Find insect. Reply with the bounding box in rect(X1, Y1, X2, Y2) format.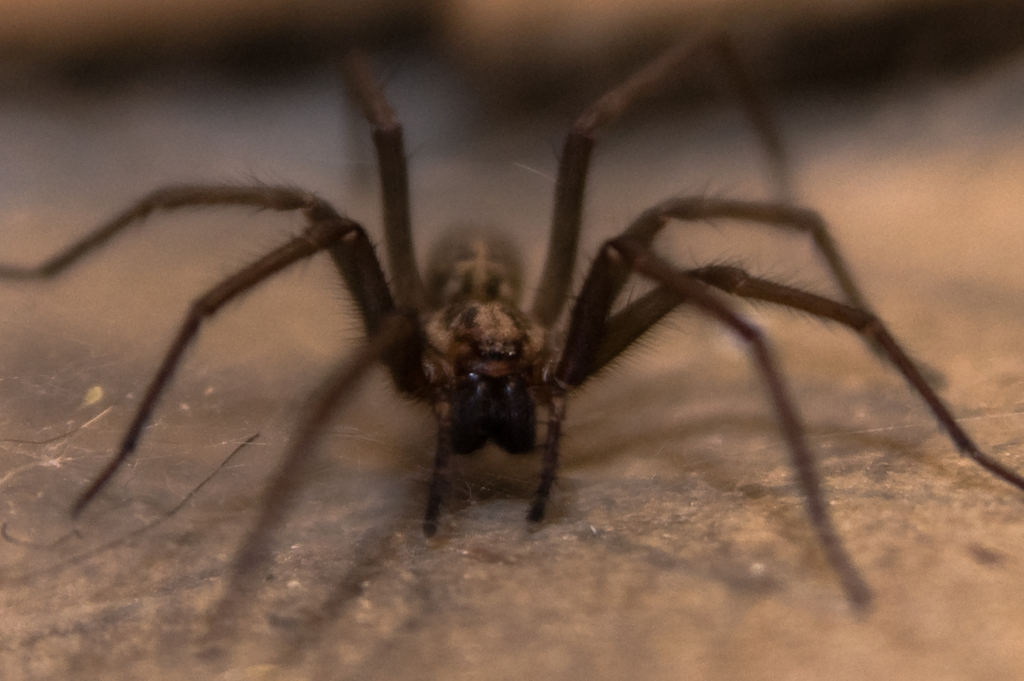
rect(0, 19, 1023, 611).
